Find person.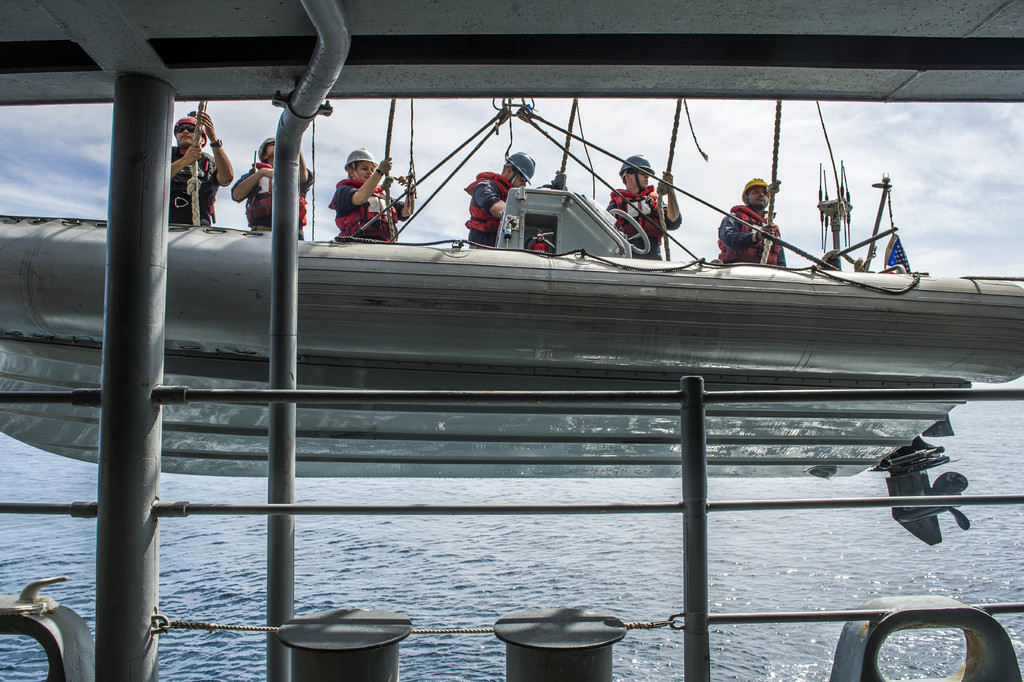
[left=327, top=146, right=415, bottom=245].
